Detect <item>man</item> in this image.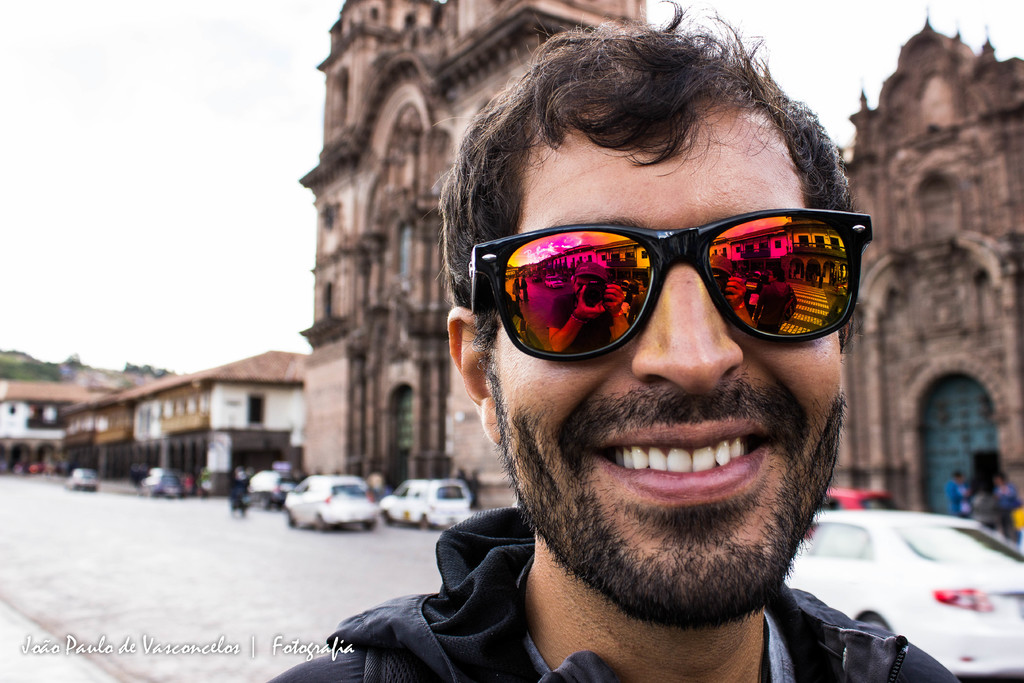
Detection: bbox(230, 466, 254, 517).
